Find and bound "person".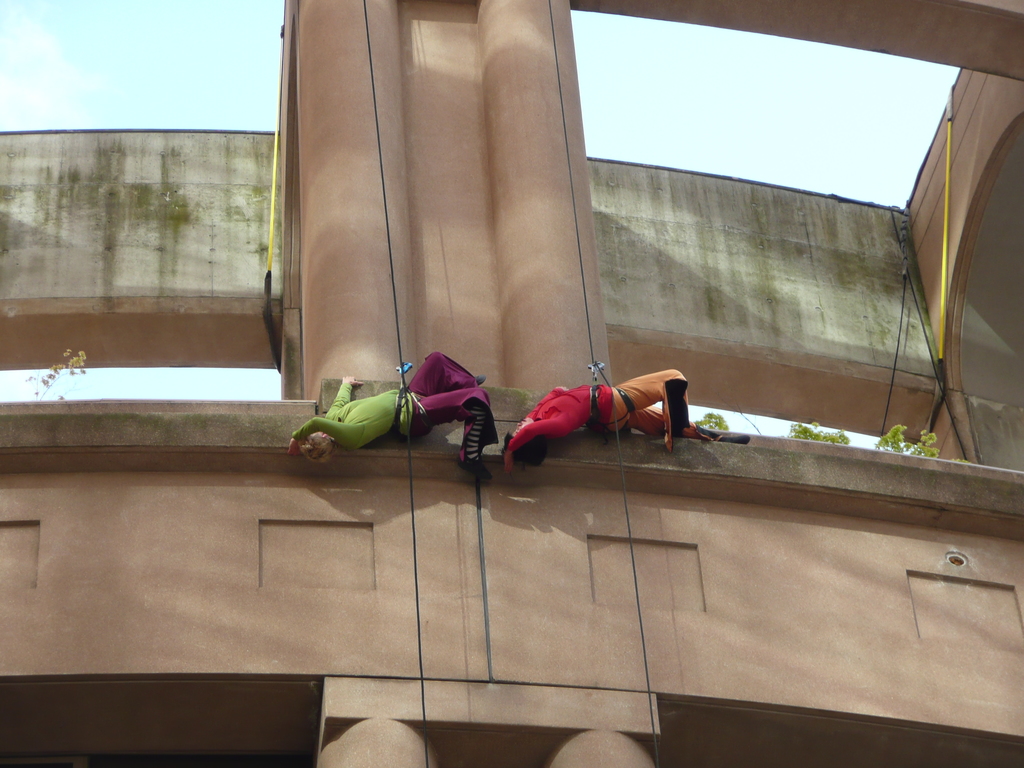
Bound: pyautogui.locateOnScreen(291, 353, 498, 481).
